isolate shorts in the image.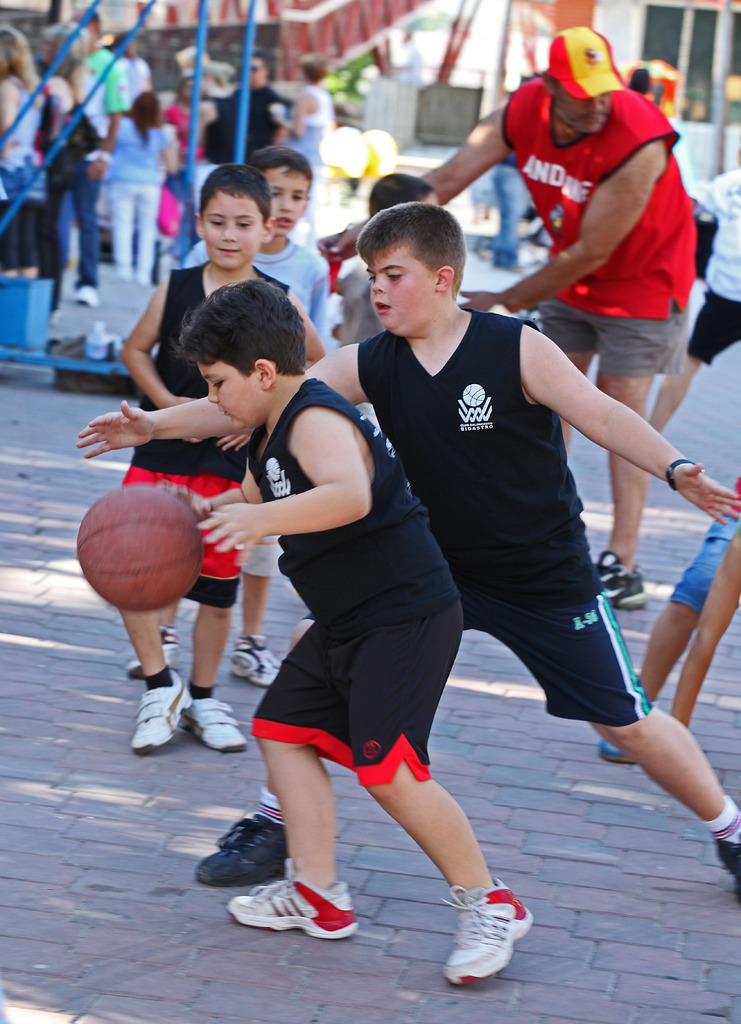
Isolated region: (128, 443, 240, 611).
